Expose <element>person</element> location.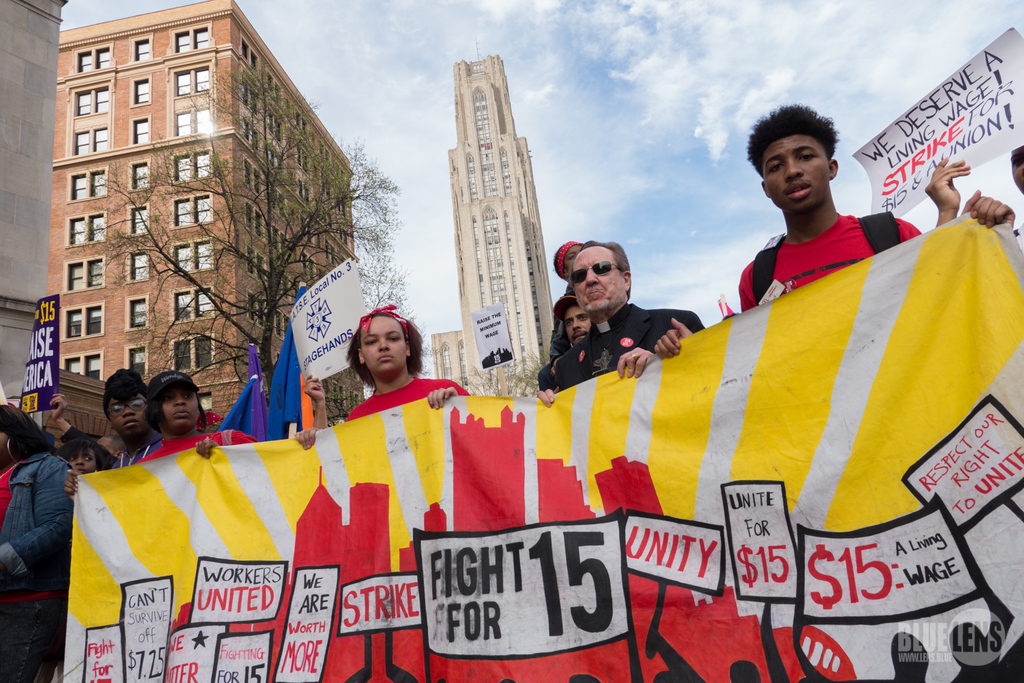
Exposed at bbox(565, 294, 588, 343).
